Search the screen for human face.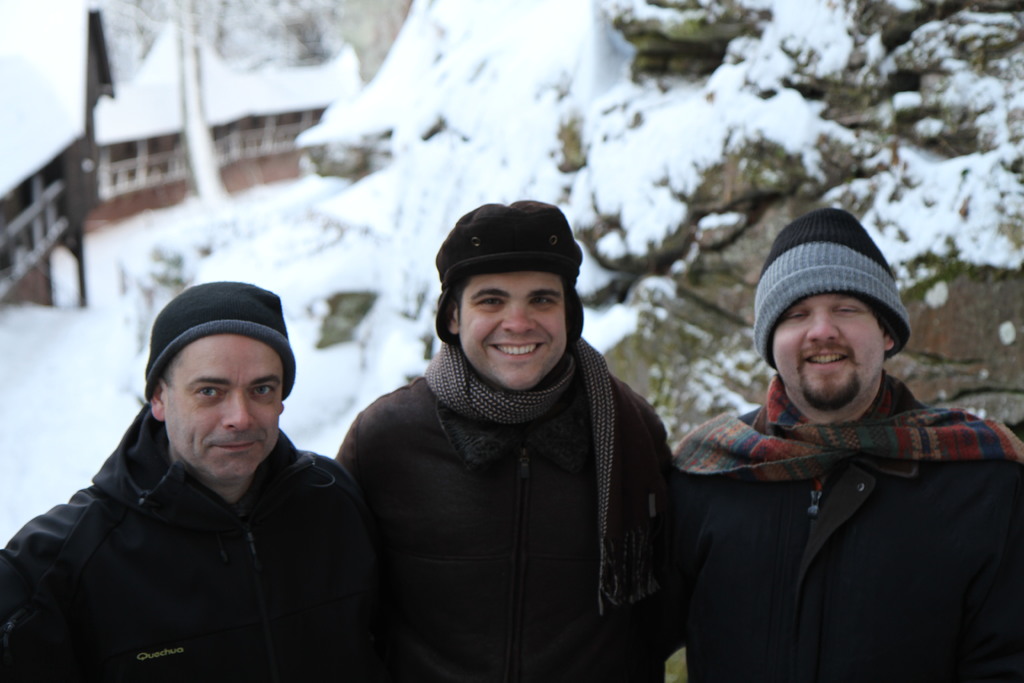
Found at locate(772, 285, 889, 403).
